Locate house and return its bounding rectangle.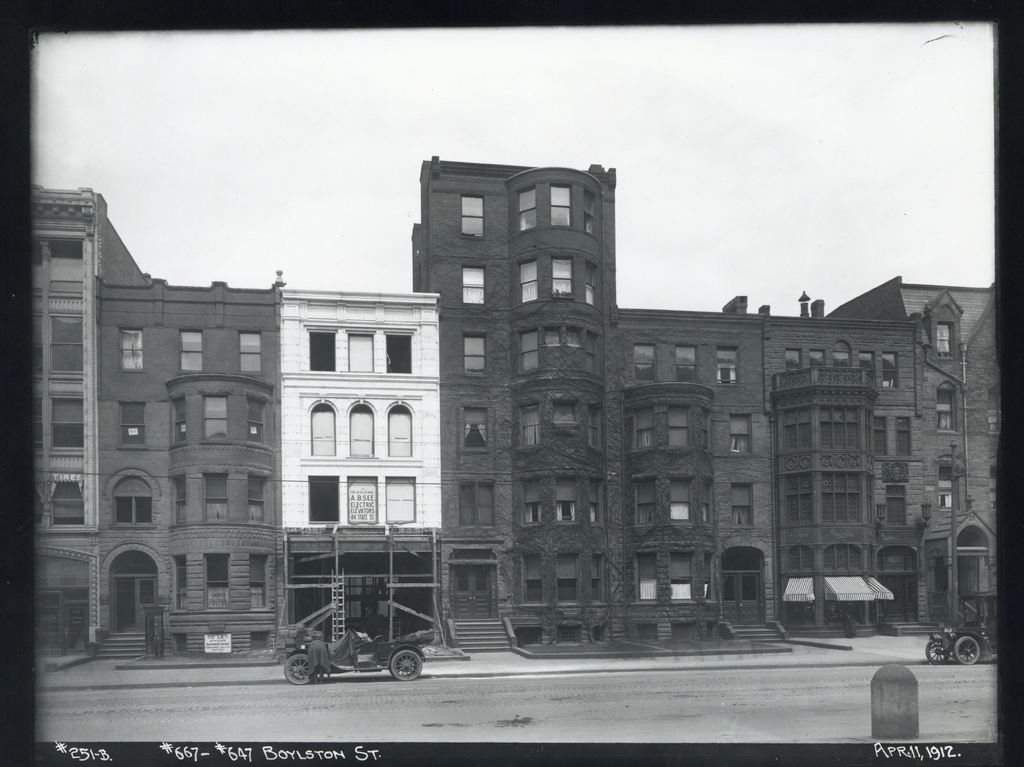
(x1=29, y1=155, x2=1002, y2=676).
